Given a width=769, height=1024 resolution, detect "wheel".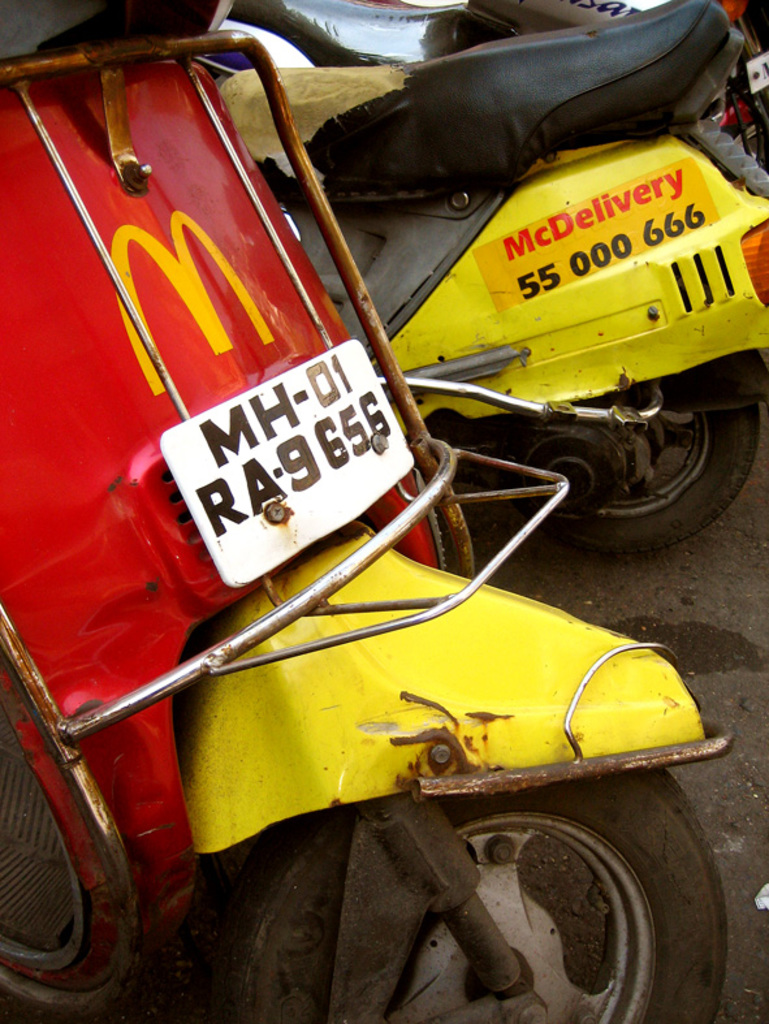
locate(245, 762, 747, 1023).
